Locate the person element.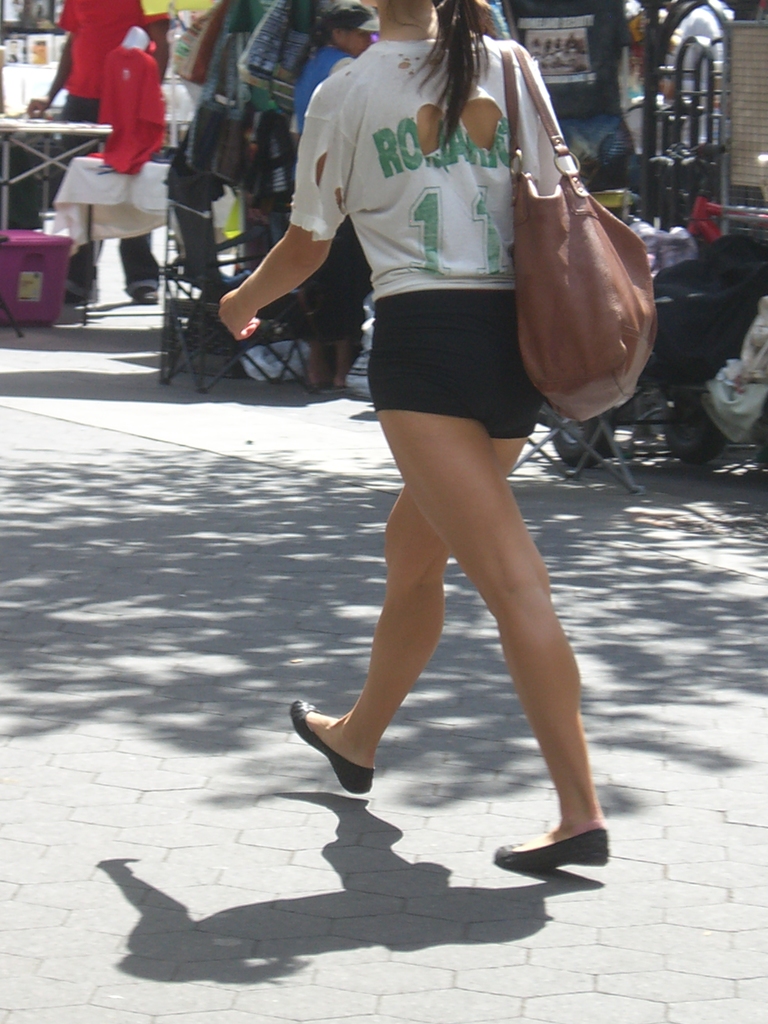
Element bbox: bbox(289, 4, 382, 383).
